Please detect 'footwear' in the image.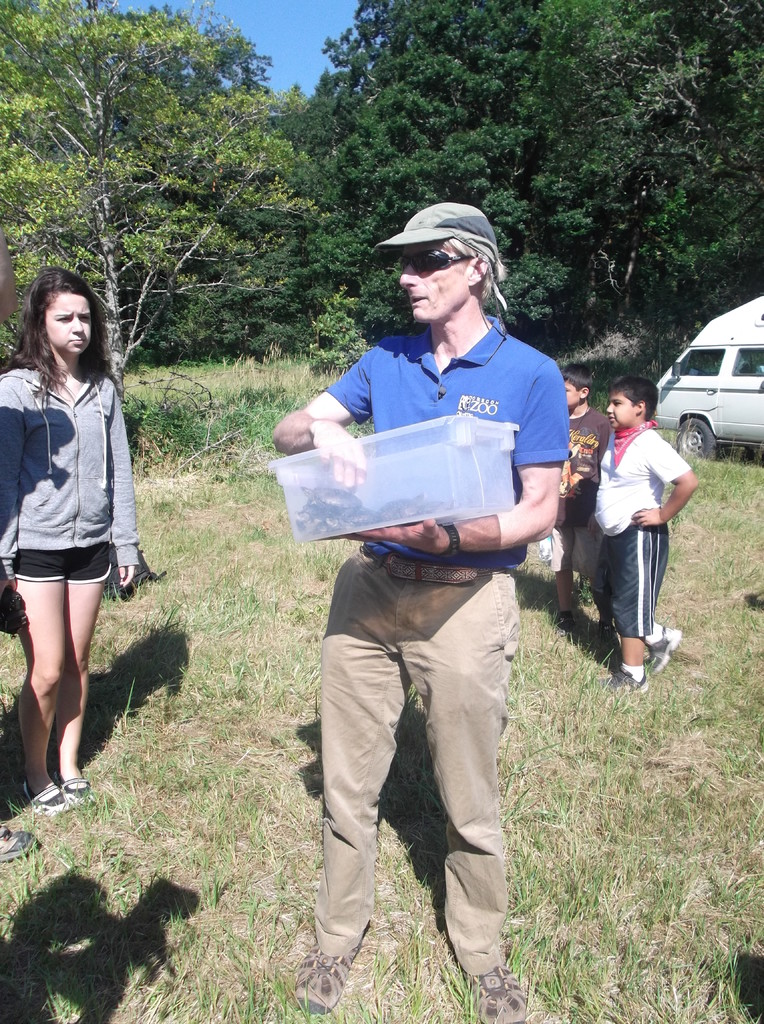
[742,583,763,611].
